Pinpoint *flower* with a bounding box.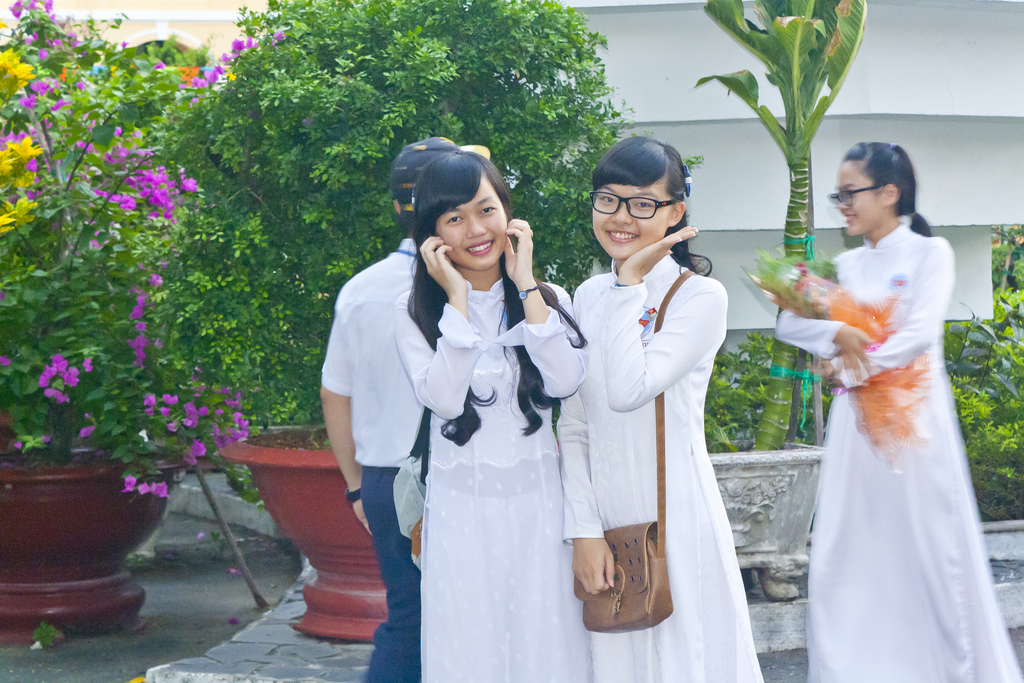
793, 262, 810, 276.
